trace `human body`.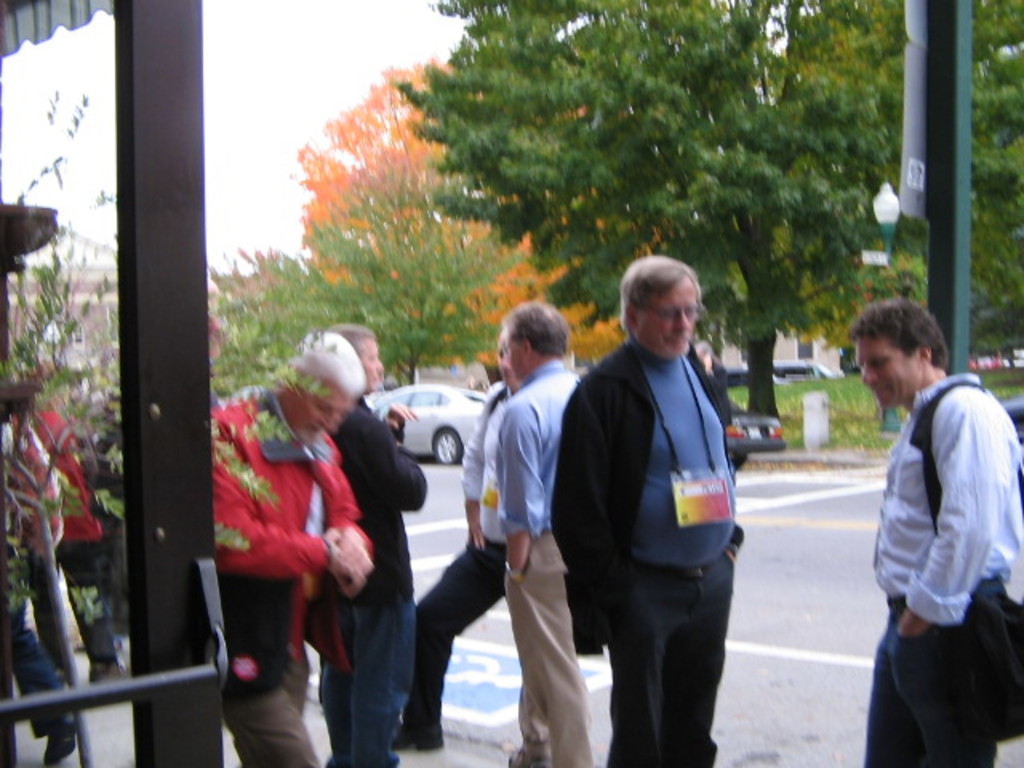
Traced to crop(861, 371, 1022, 766).
